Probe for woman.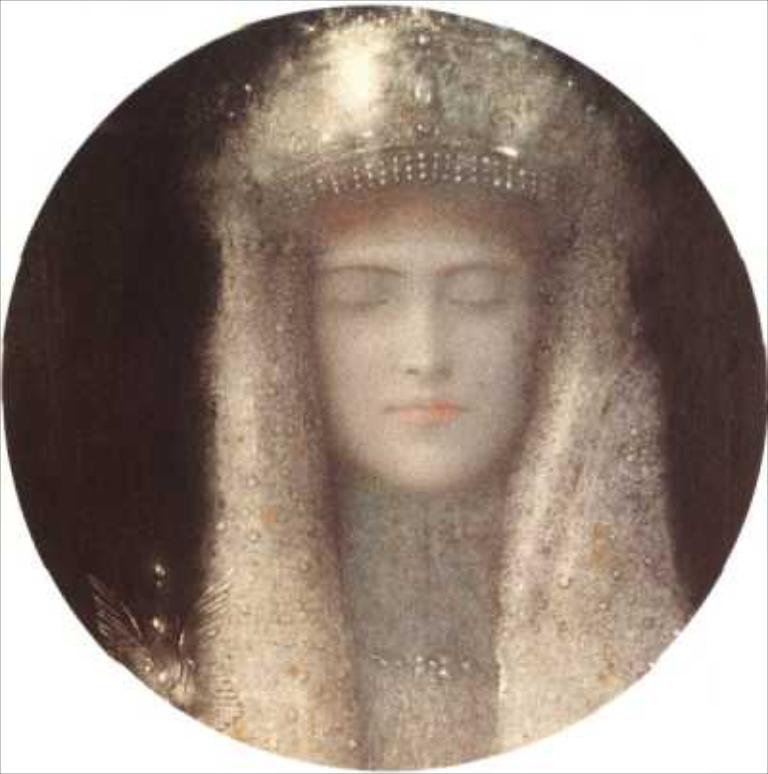
Probe result: [98, 0, 685, 770].
